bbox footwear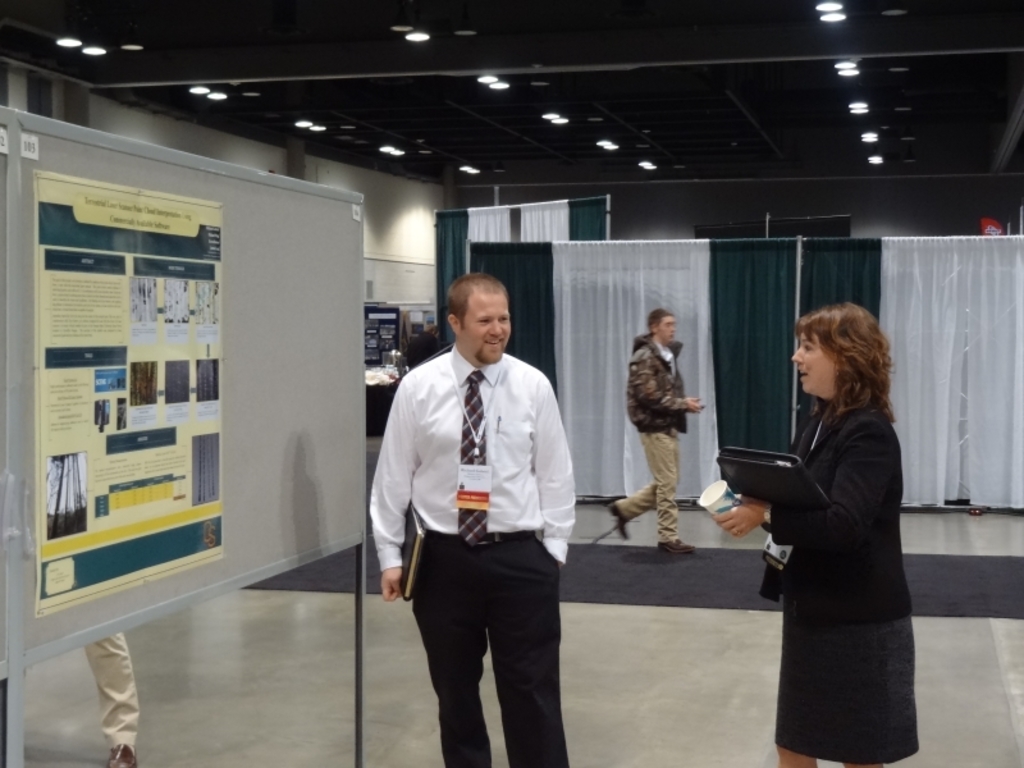
bbox(607, 498, 627, 541)
